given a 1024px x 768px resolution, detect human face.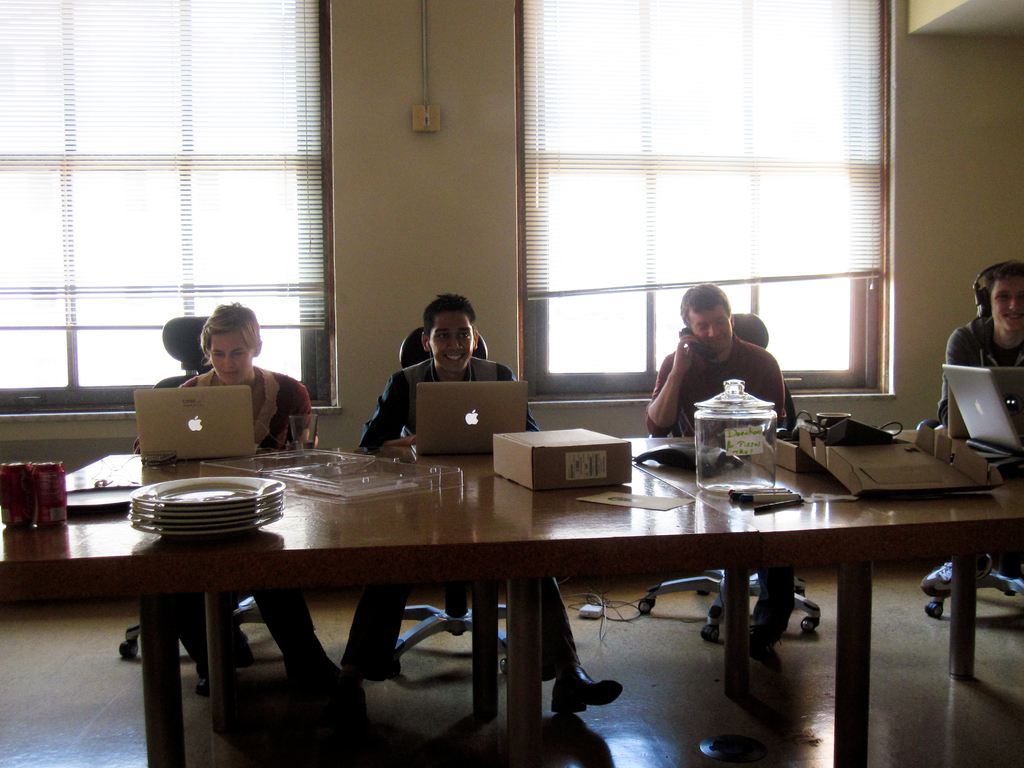
bbox(684, 306, 739, 347).
